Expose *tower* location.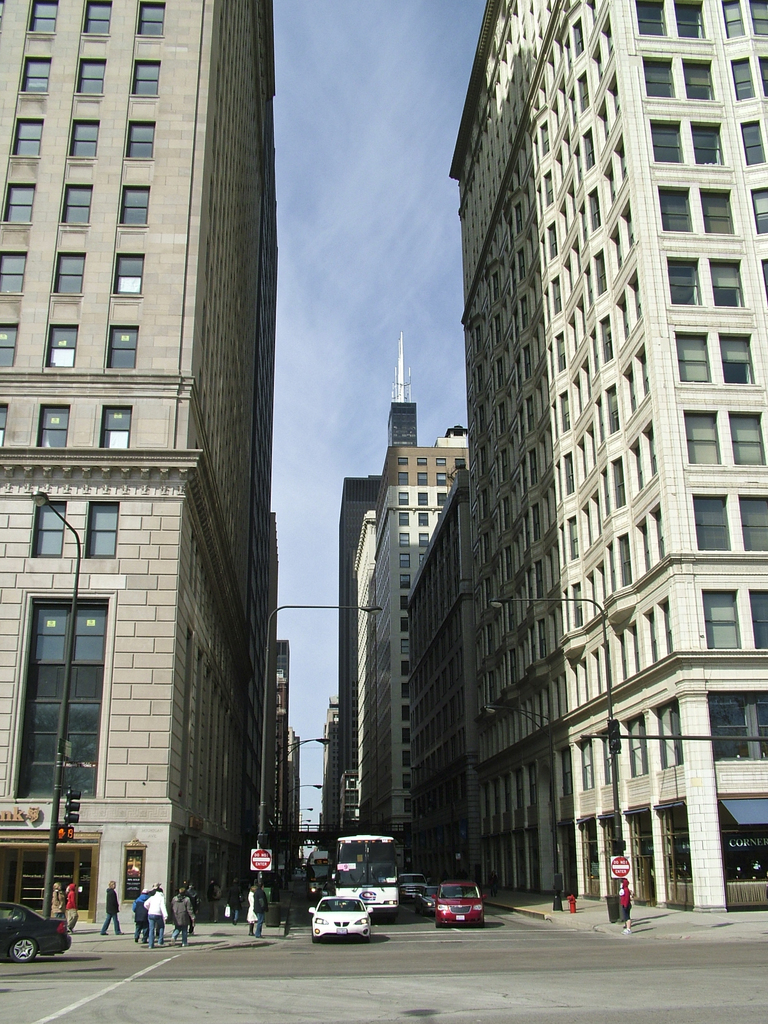
Exposed at Rect(0, 0, 372, 979).
